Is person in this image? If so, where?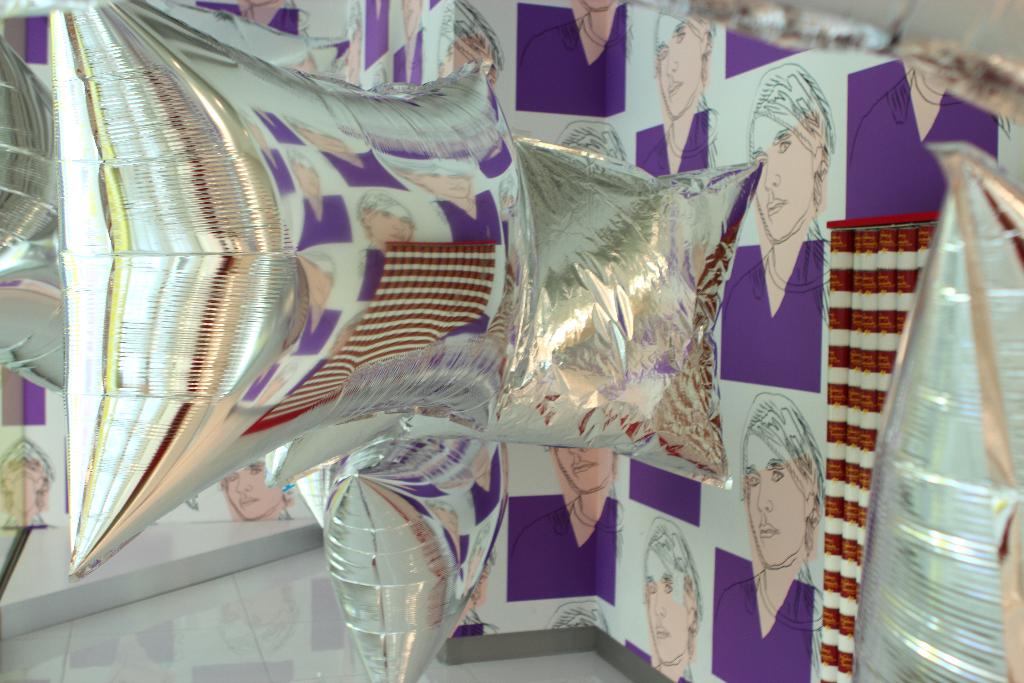
Yes, at [626,512,698,682].
